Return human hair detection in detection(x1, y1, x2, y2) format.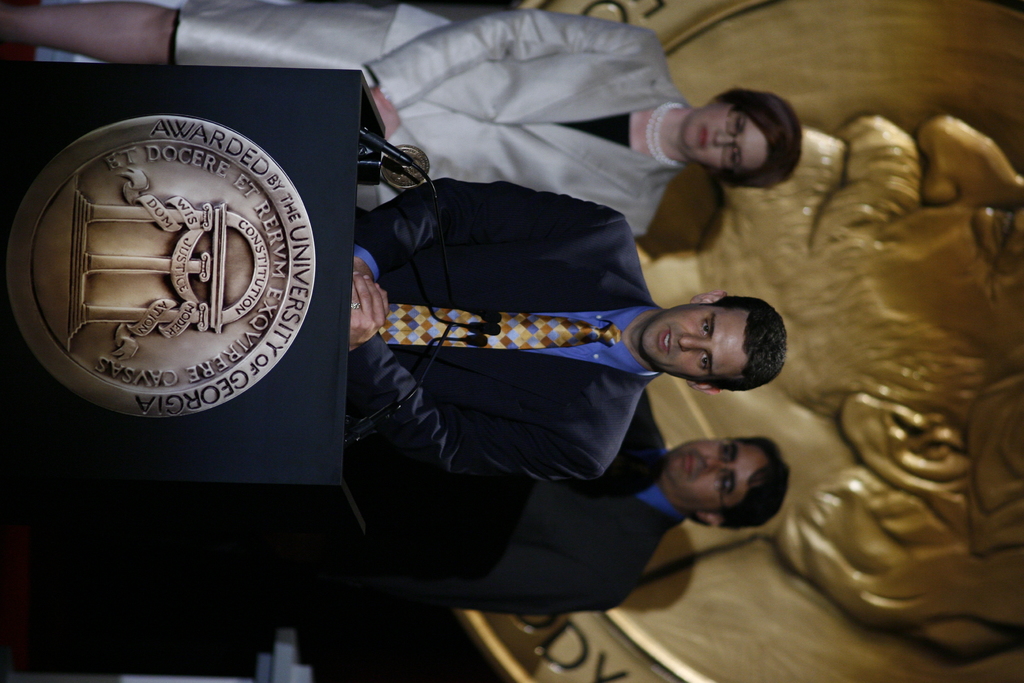
detection(714, 293, 791, 398).
